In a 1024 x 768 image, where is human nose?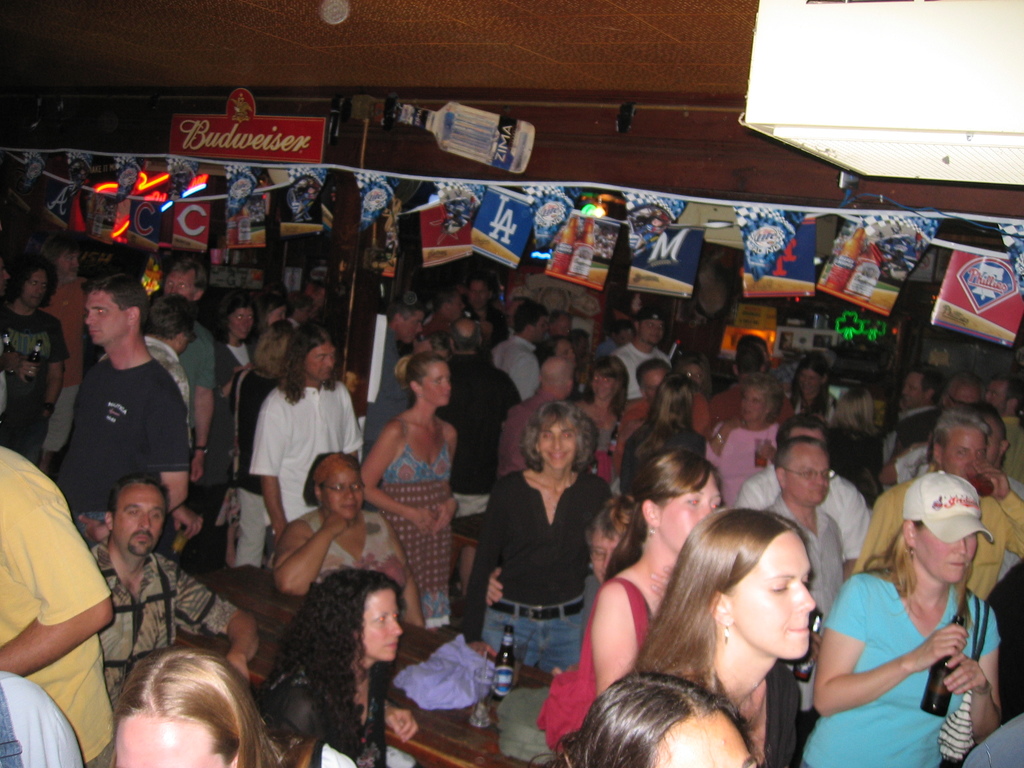
pyautogui.locateOnScreen(441, 384, 449, 392).
